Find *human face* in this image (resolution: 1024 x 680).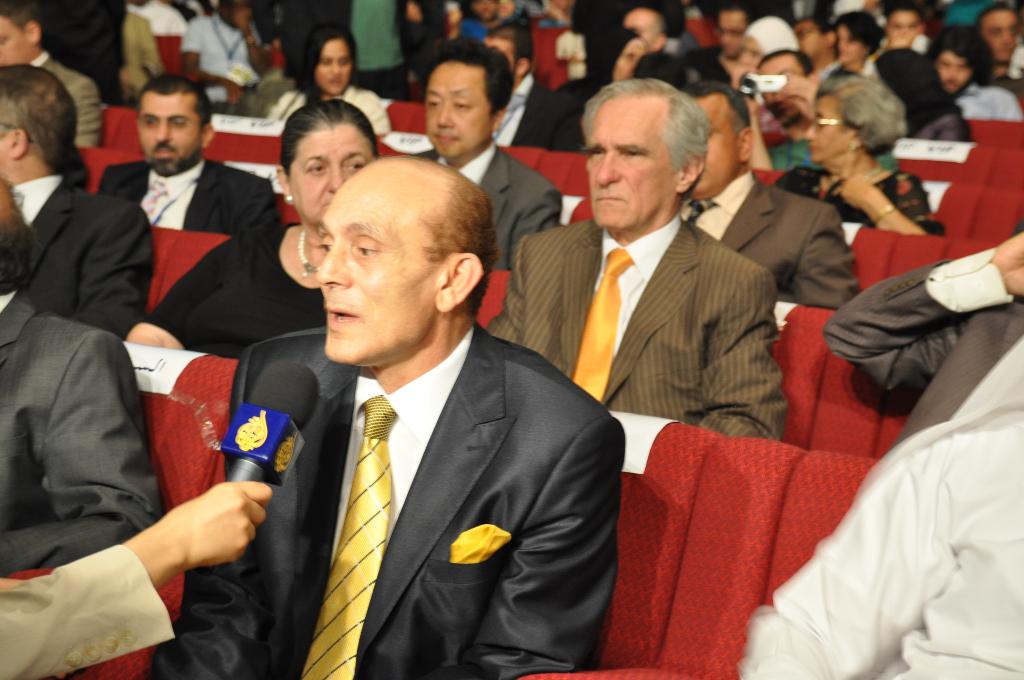
detection(311, 181, 440, 371).
